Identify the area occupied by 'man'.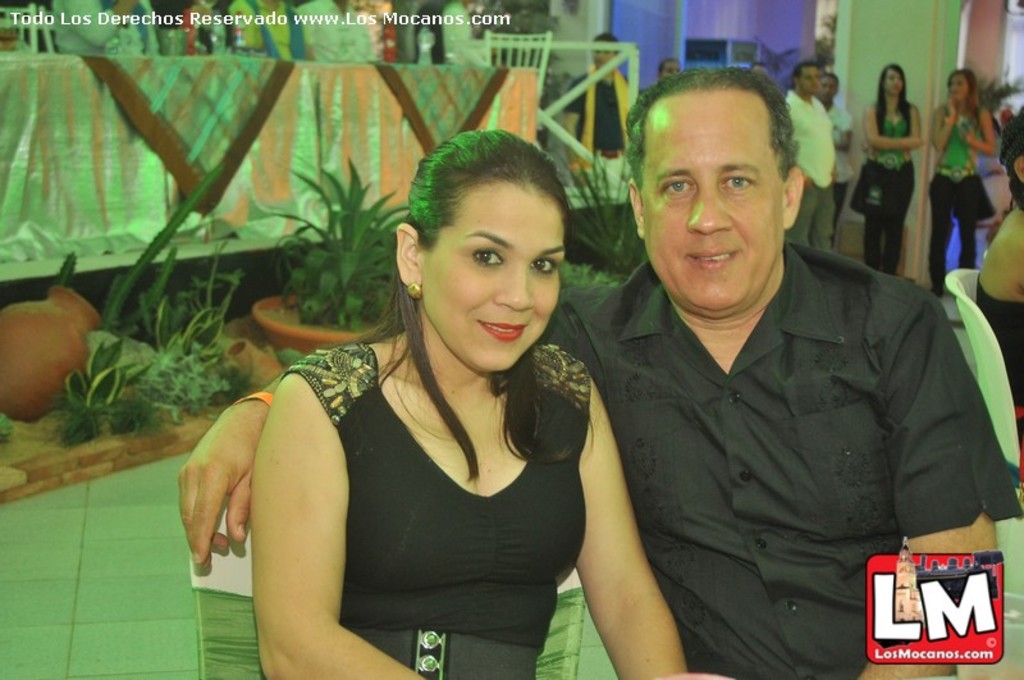
Area: x1=782, y1=63, x2=836, y2=255.
